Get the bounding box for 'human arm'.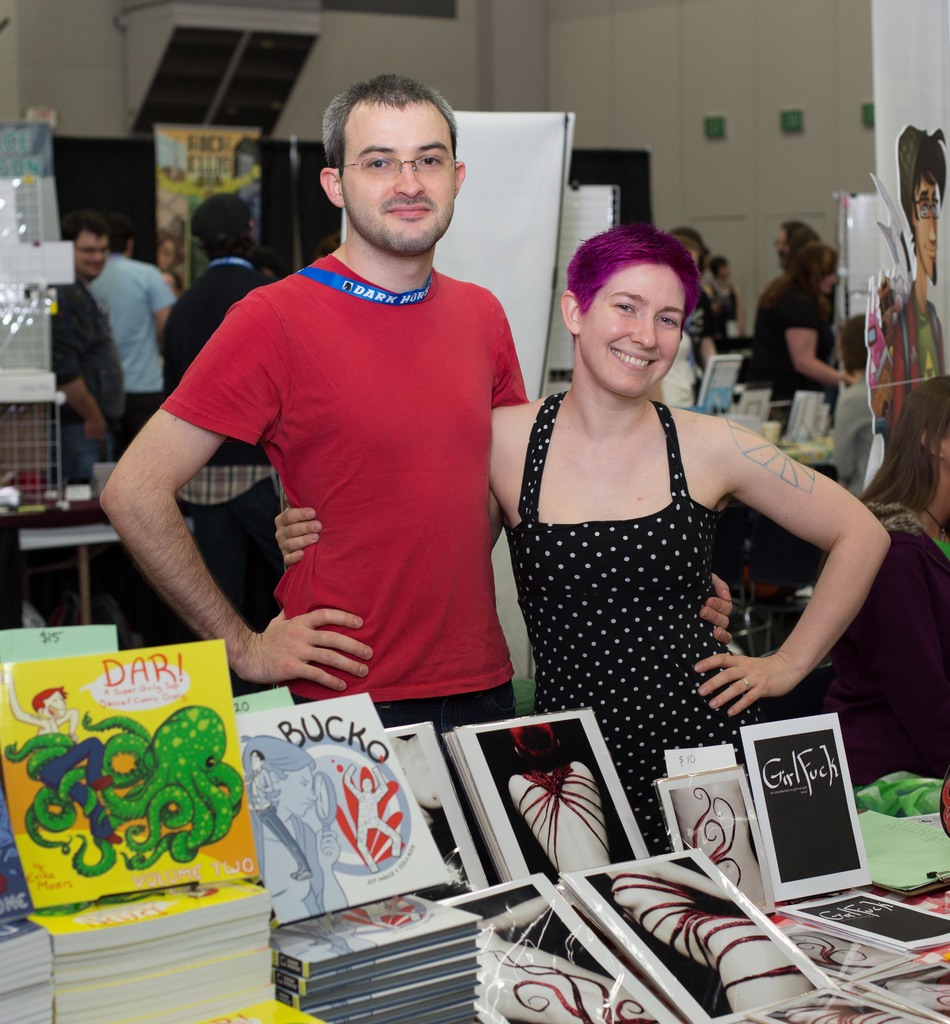
Rect(778, 291, 857, 390).
